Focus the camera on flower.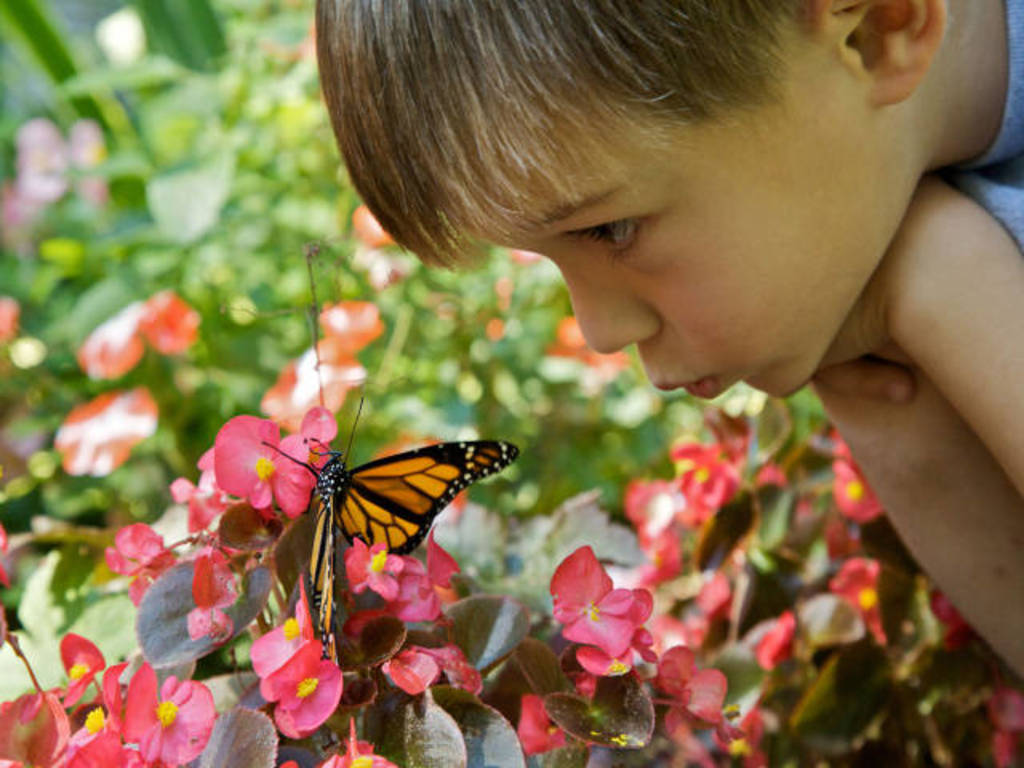
Focus region: detection(61, 384, 158, 478).
